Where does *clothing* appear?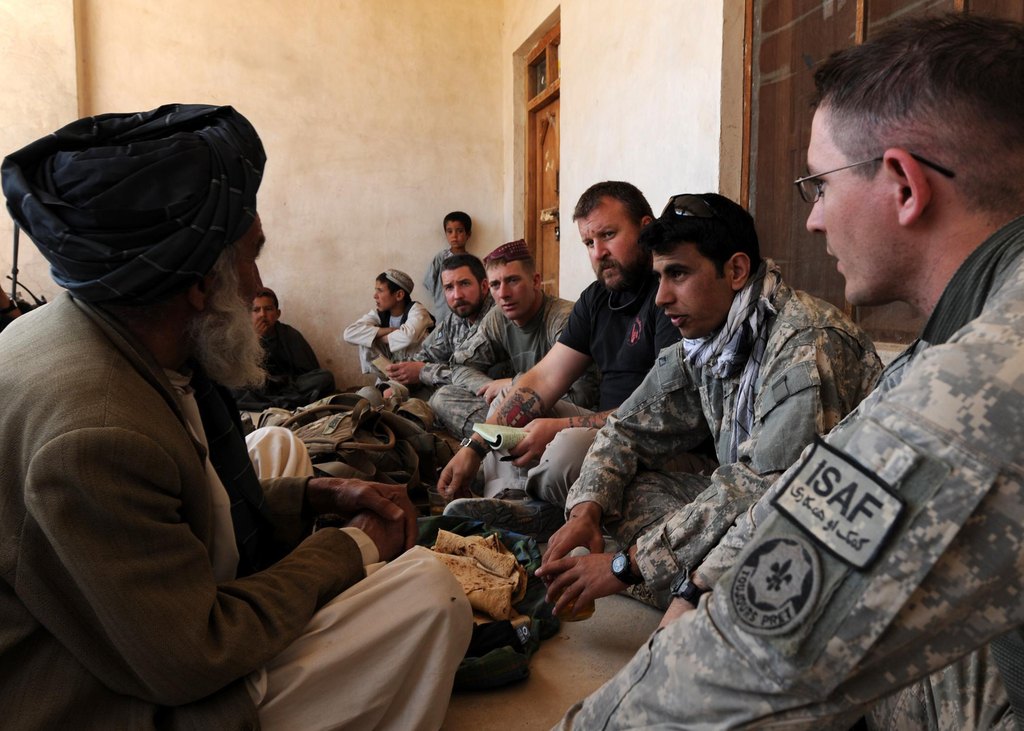
Appears at 477:252:686:531.
